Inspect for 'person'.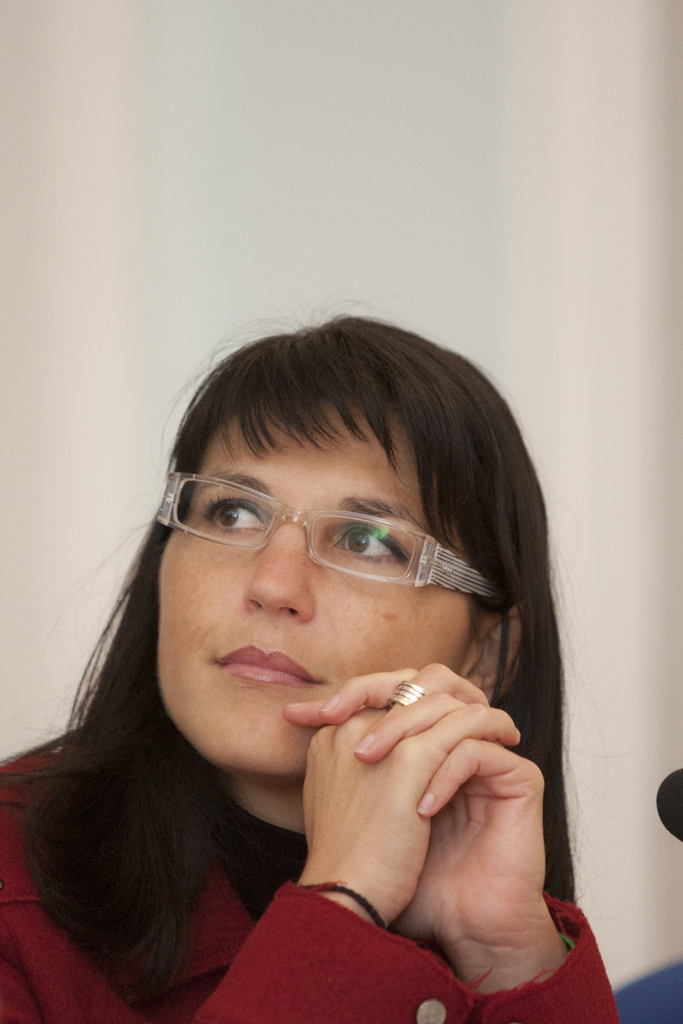
Inspection: <region>0, 315, 614, 1019</region>.
